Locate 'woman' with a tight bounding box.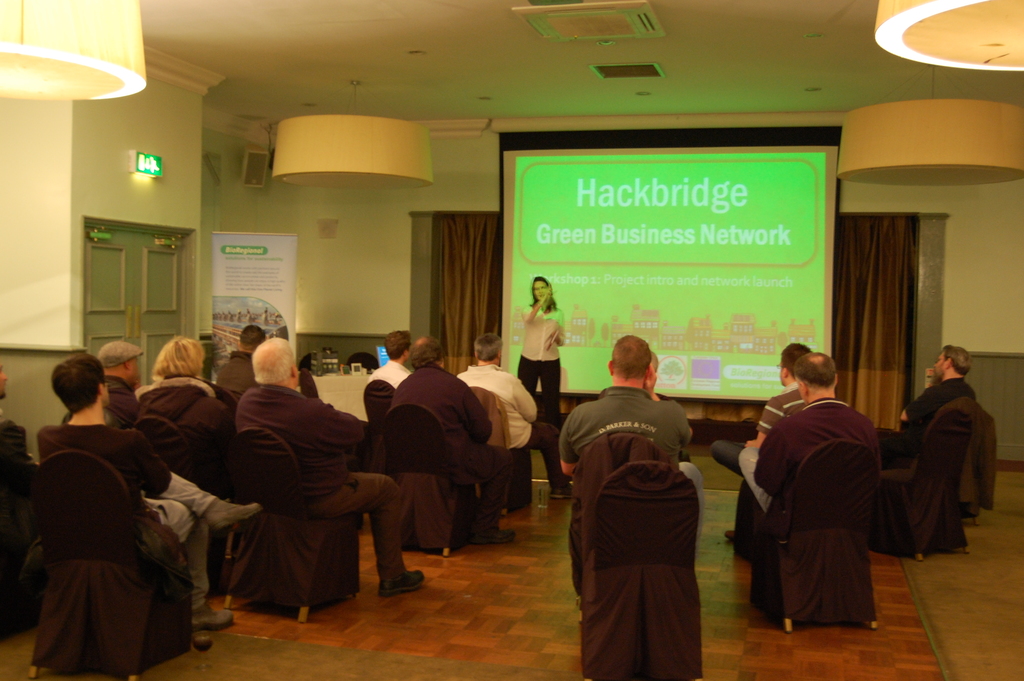
[x1=522, y1=275, x2=577, y2=406].
